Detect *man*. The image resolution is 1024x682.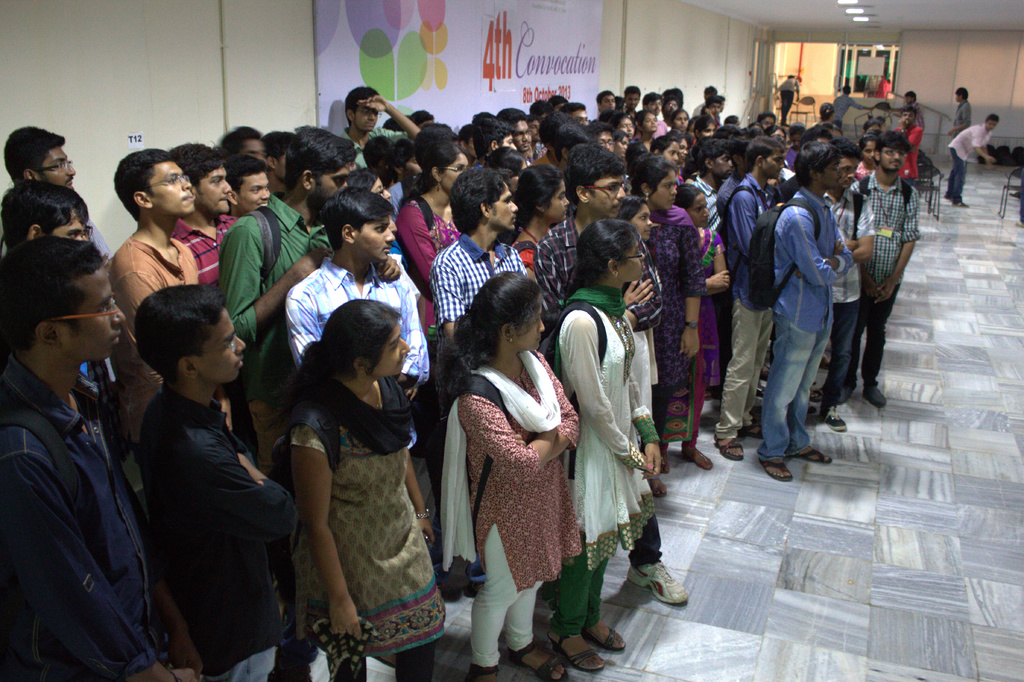
bbox=(719, 140, 753, 207).
